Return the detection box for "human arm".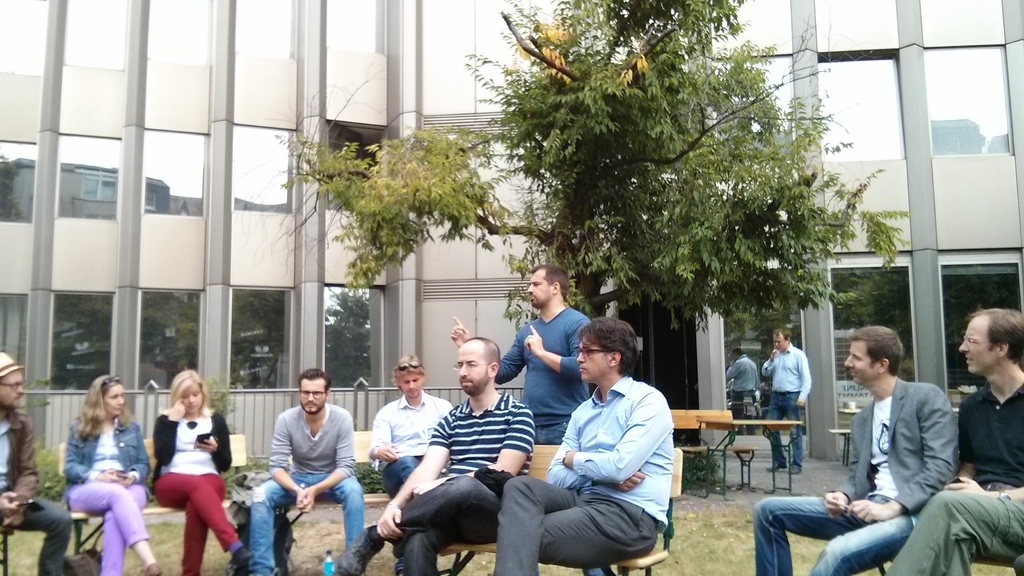
(375, 411, 451, 542).
